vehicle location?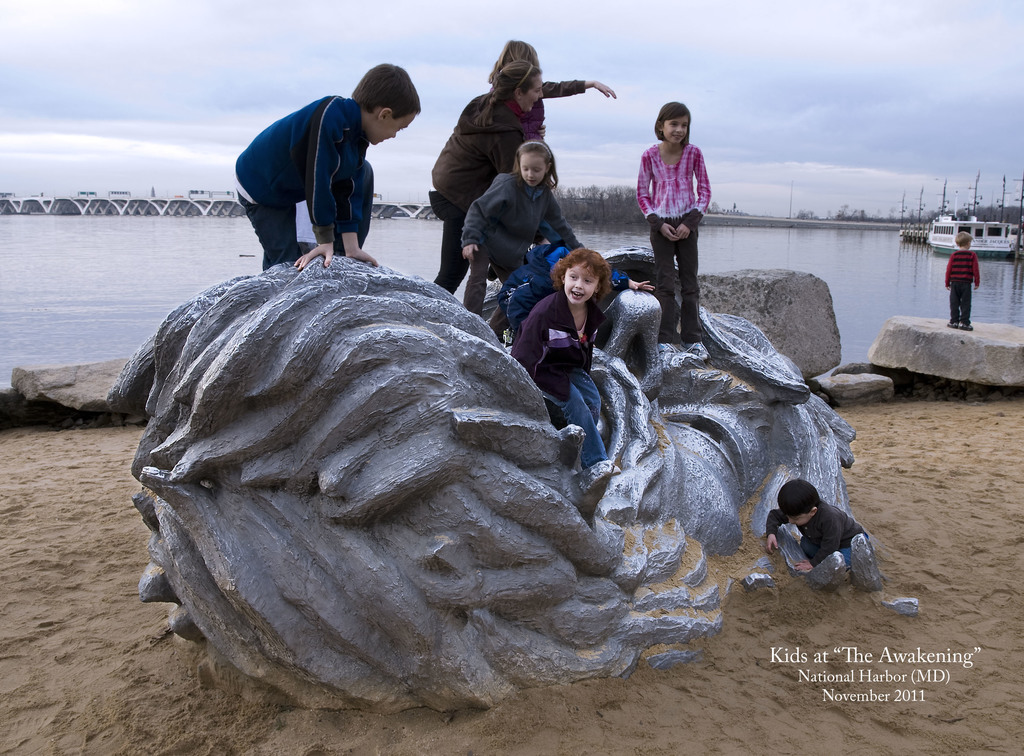
[925,213,1023,261]
